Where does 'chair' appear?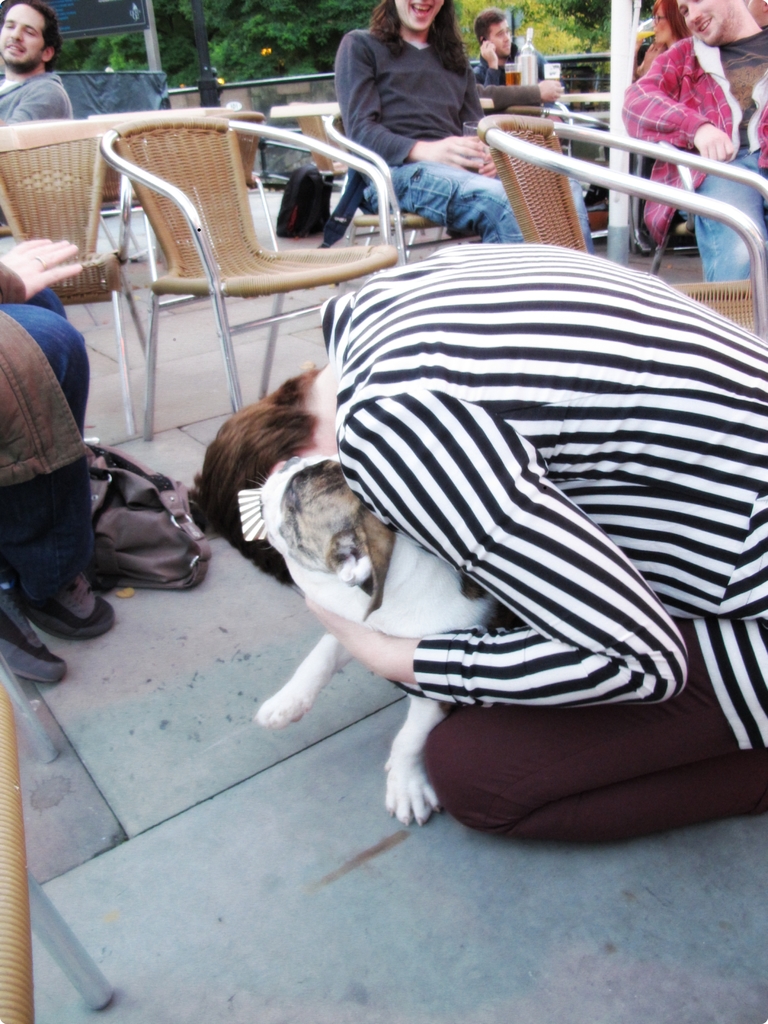
Appears at [481, 113, 767, 344].
